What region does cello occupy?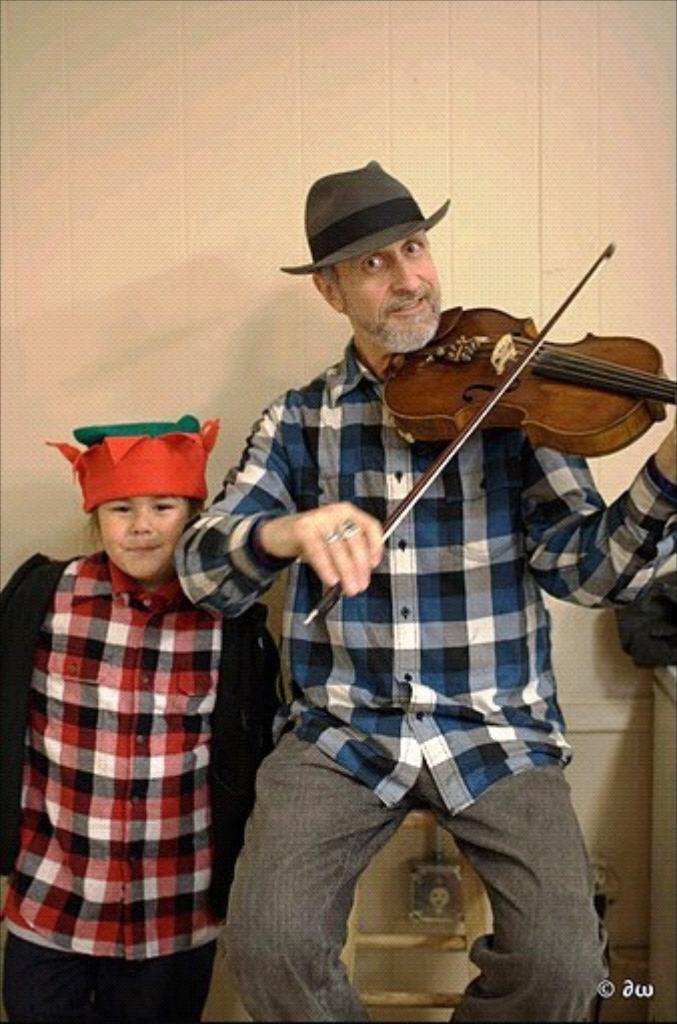
(292,238,675,637).
